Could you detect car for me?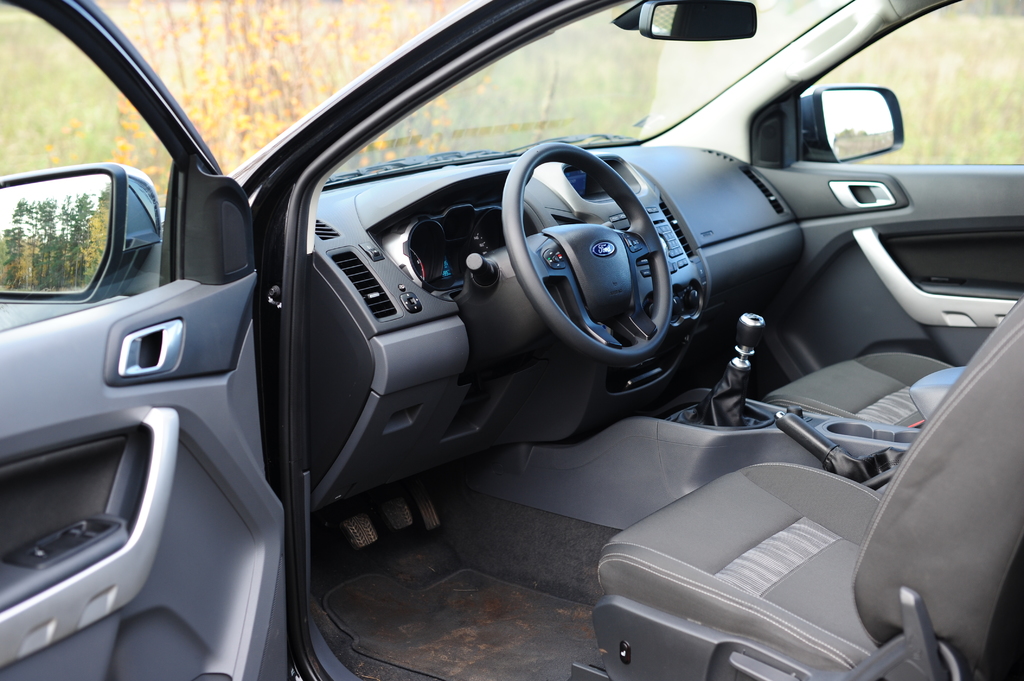
Detection result: bbox=[164, 10, 971, 680].
